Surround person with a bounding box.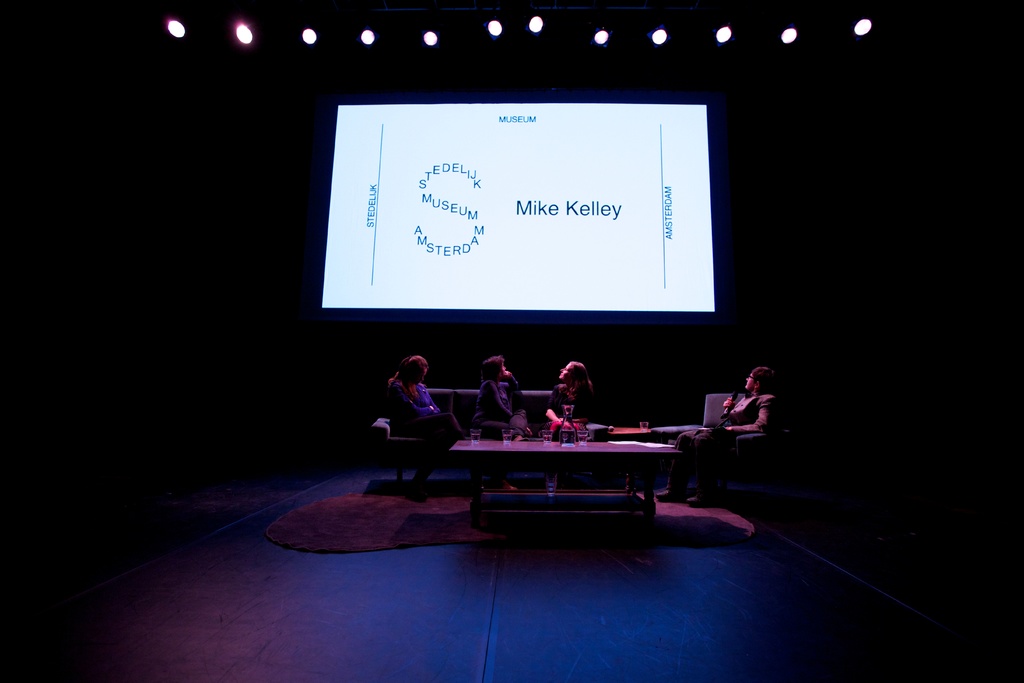
[470, 352, 532, 491].
